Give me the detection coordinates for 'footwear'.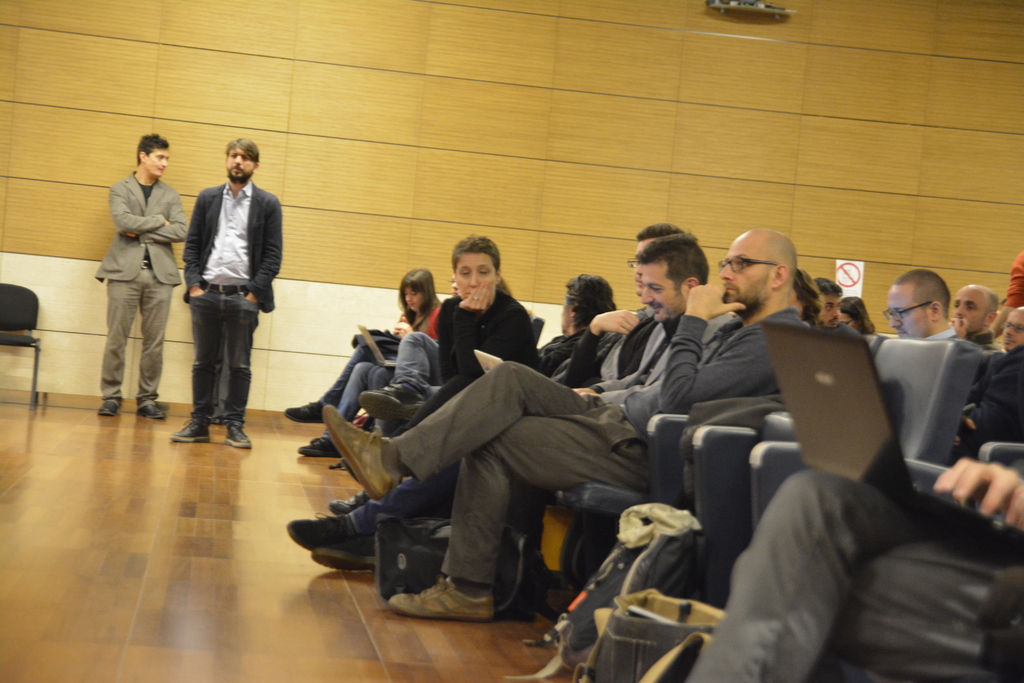
170, 422, 211, 444.
